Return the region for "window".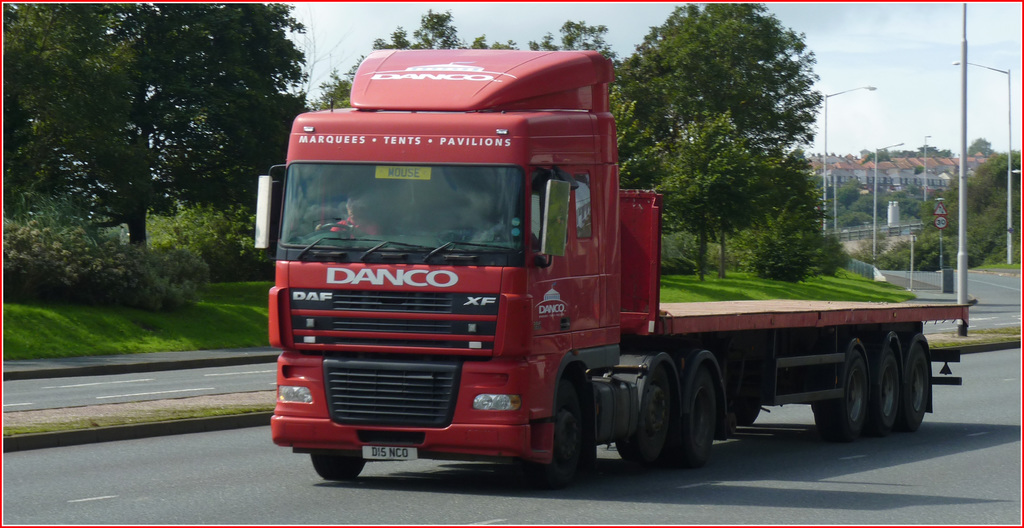
<region>570, 170, 589, 249</region>.
